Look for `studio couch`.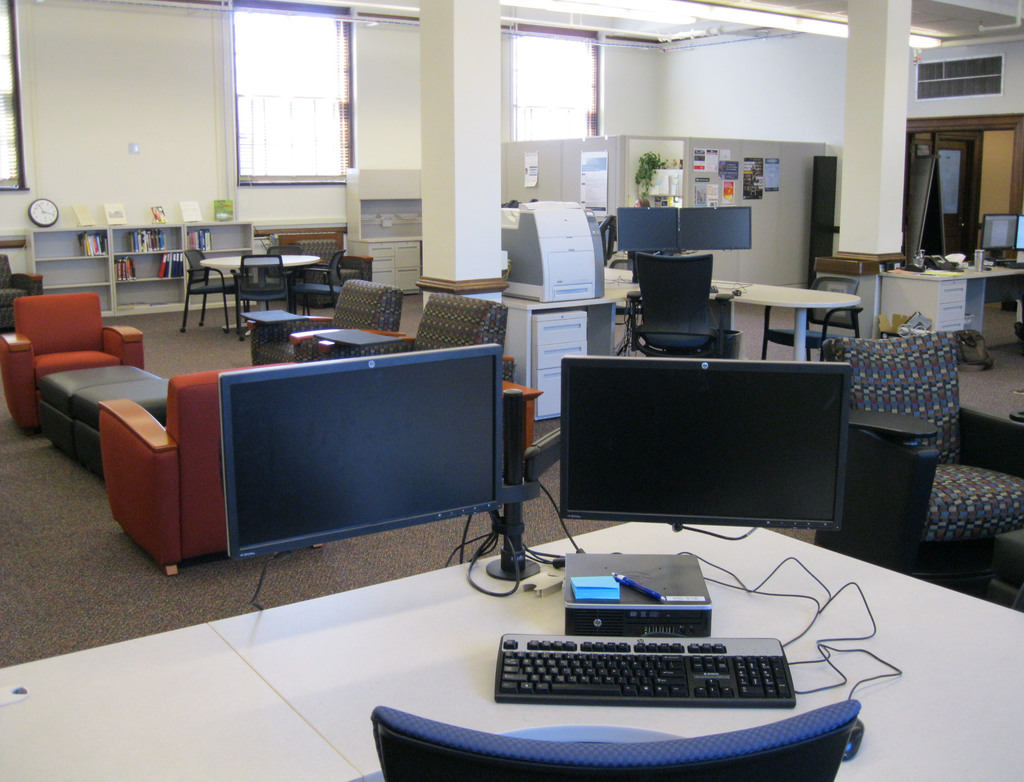
Found: detection(806, 336, 1023, 586).
